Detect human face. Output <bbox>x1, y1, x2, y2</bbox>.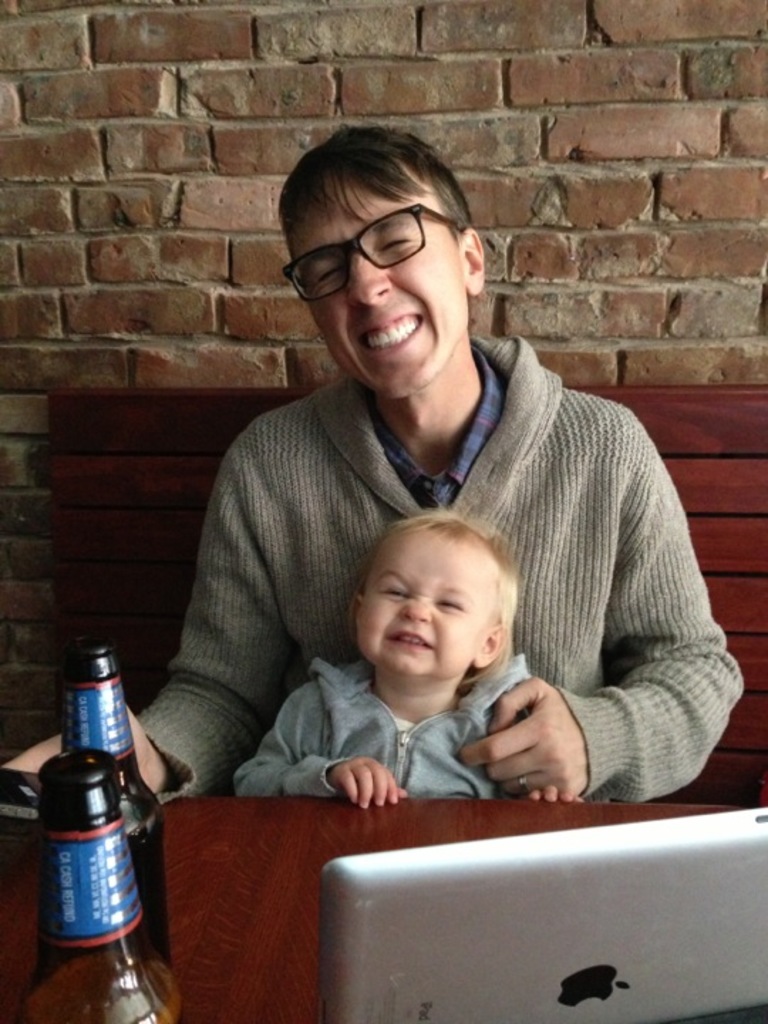
<bbox>353, 542, 481, 678</bbox>.
